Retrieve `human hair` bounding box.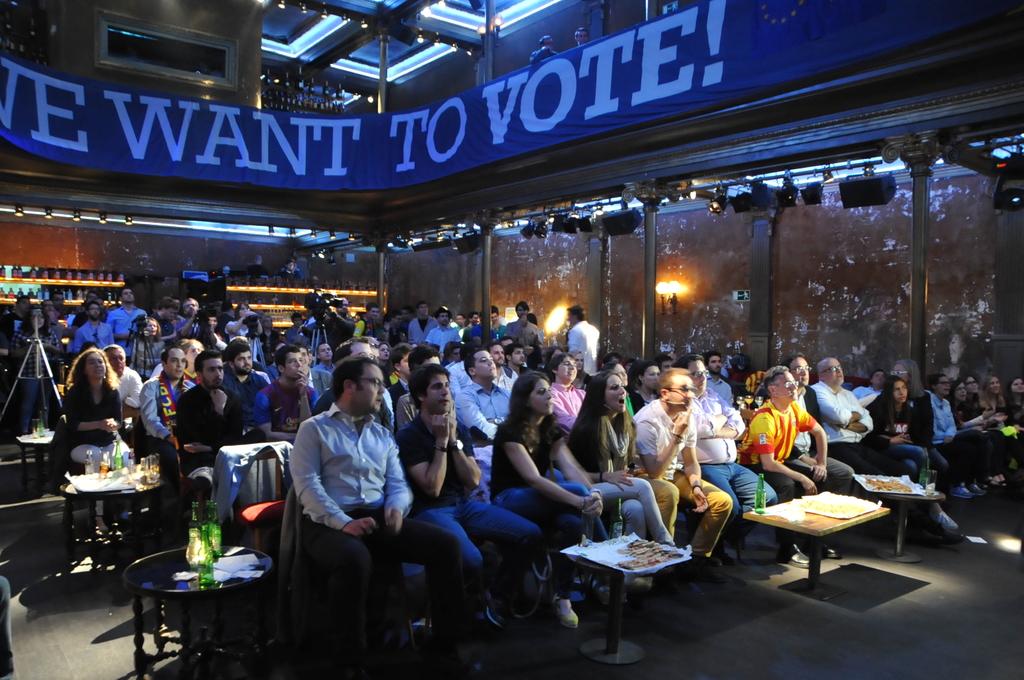
Bounding box: pyautogui.locateOnScreen(880, 376, 900, 389).
